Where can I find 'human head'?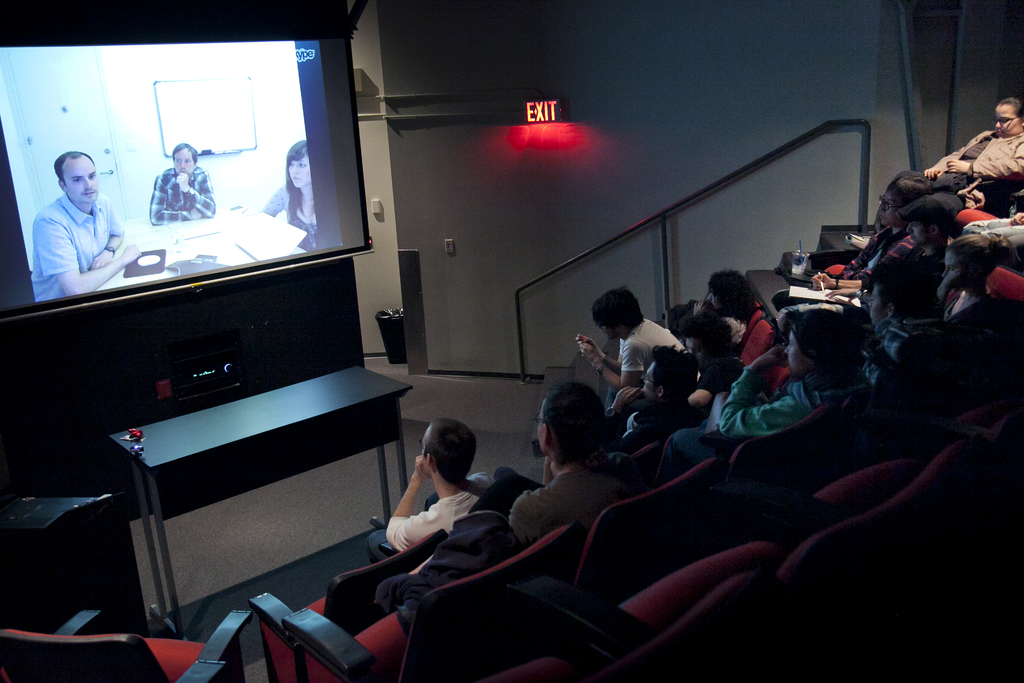
You can find it at left=54, top=148, right=101, bottom=201.
